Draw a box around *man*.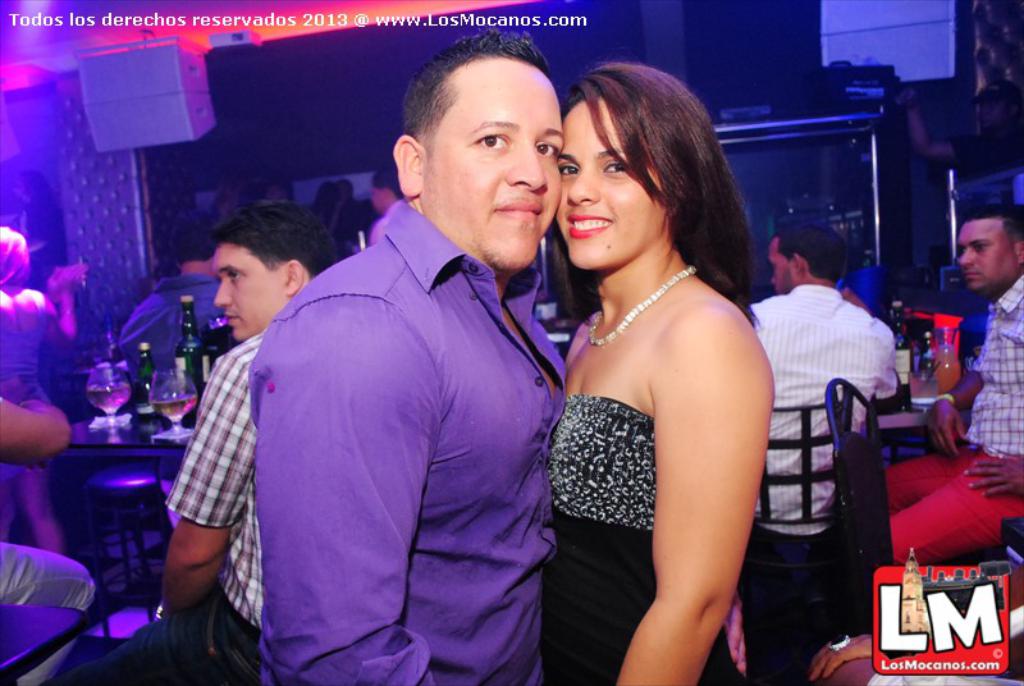
(248, 22, 561, 685).
